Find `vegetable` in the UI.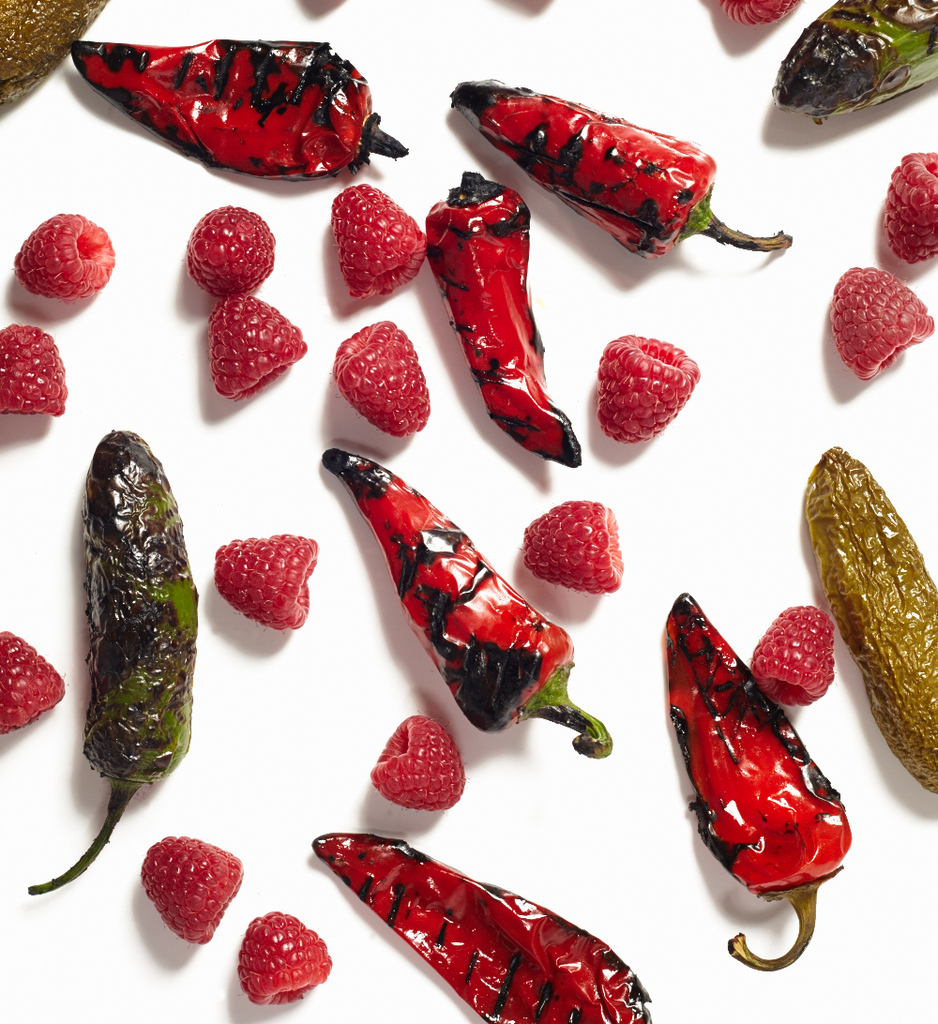
UI element at [left=664, top=604, right=851, bottom=969].
